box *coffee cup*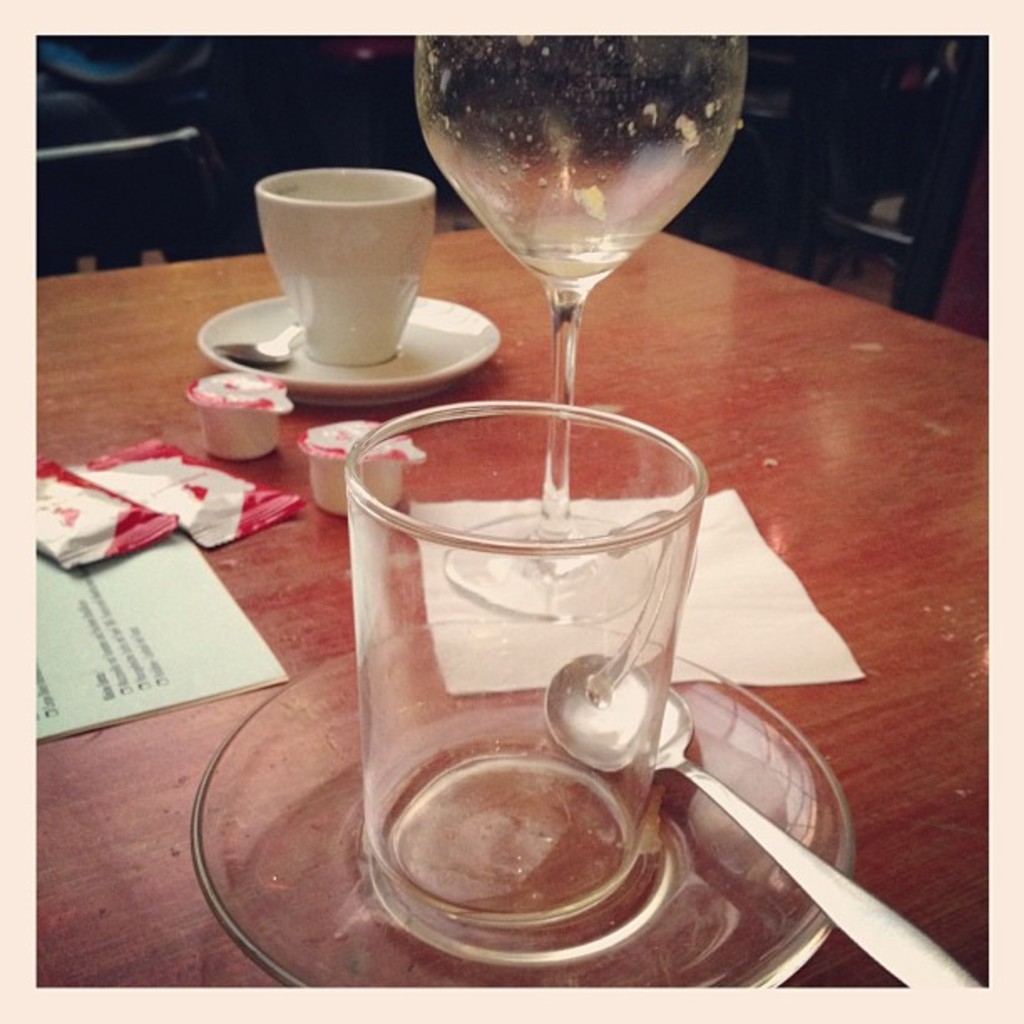
x1=256 y1=164 x2=435 y2=368
